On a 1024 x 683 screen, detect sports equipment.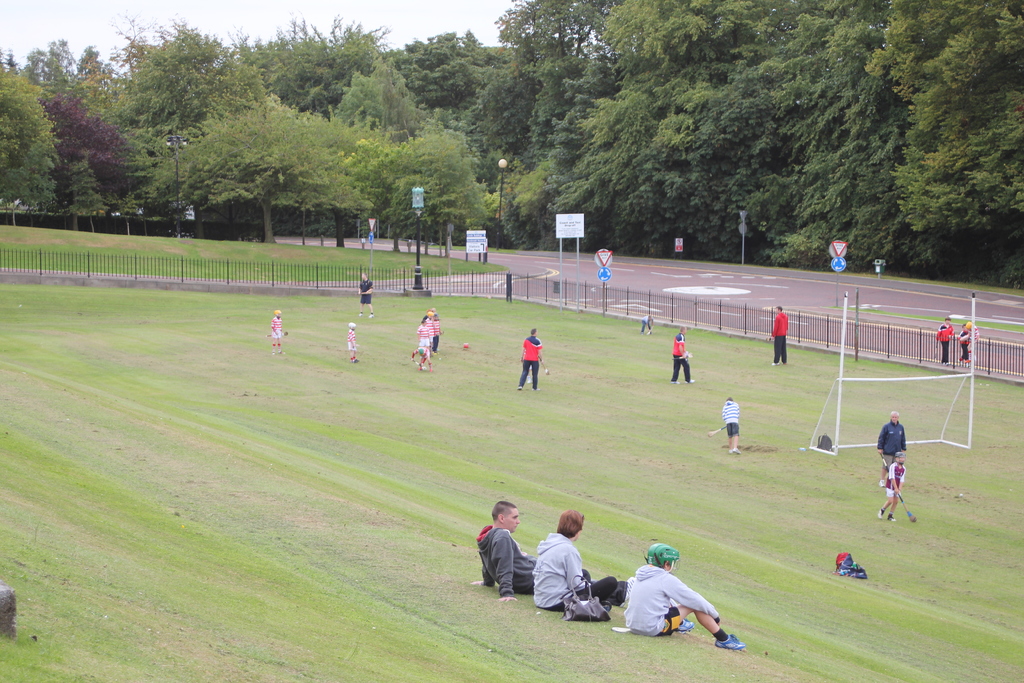
[933,342,940,363].
